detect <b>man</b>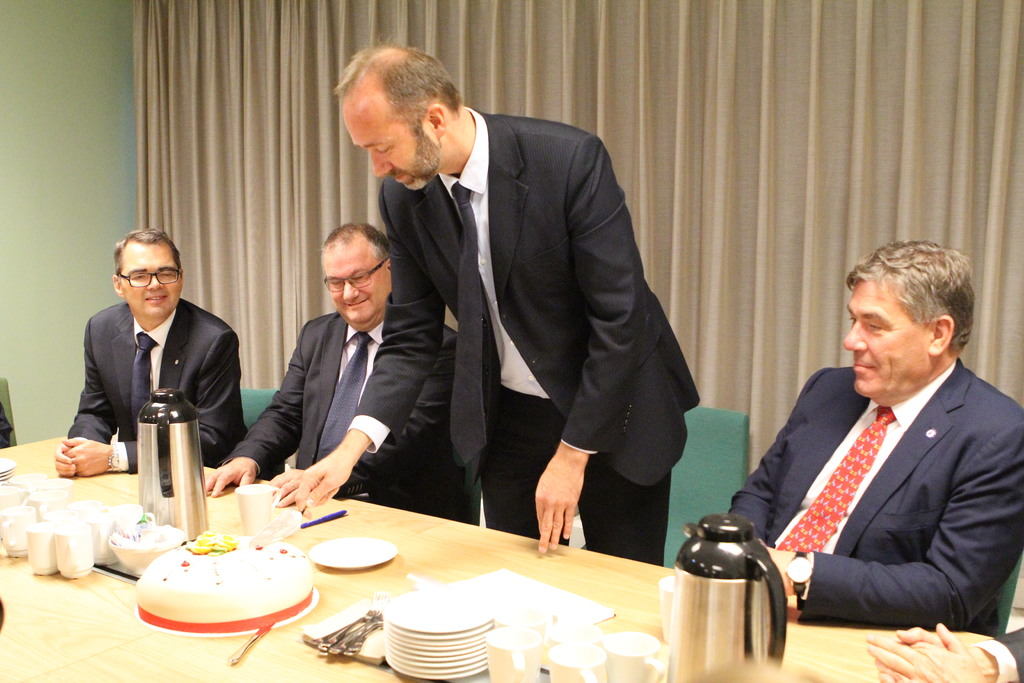
[268, 37, 701, 556]
